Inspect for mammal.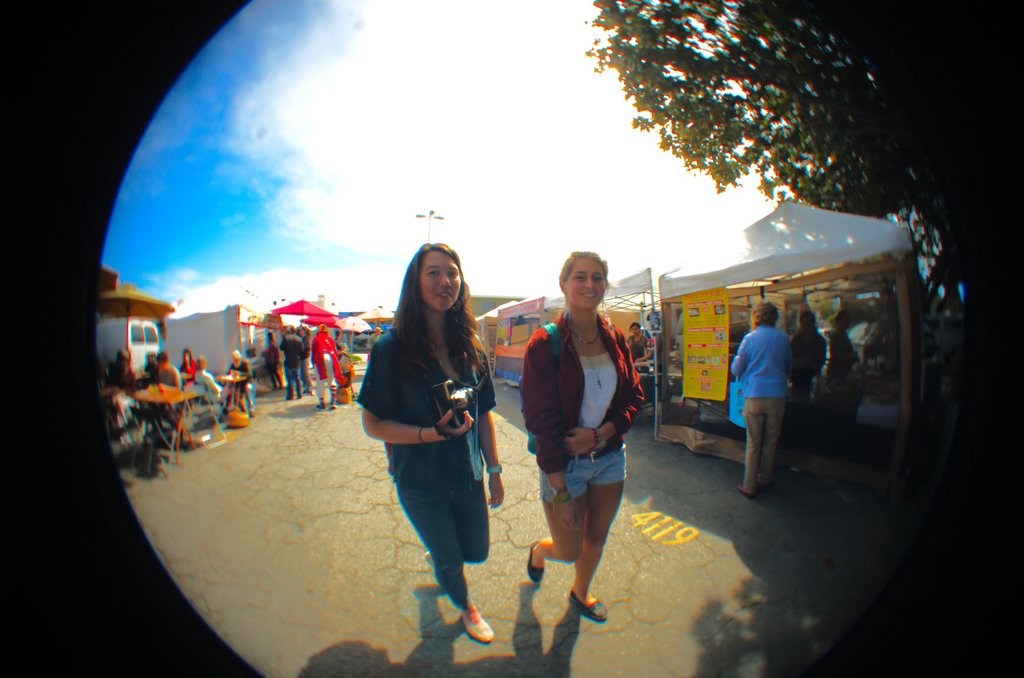
Inspection: 334,219,508,655.
